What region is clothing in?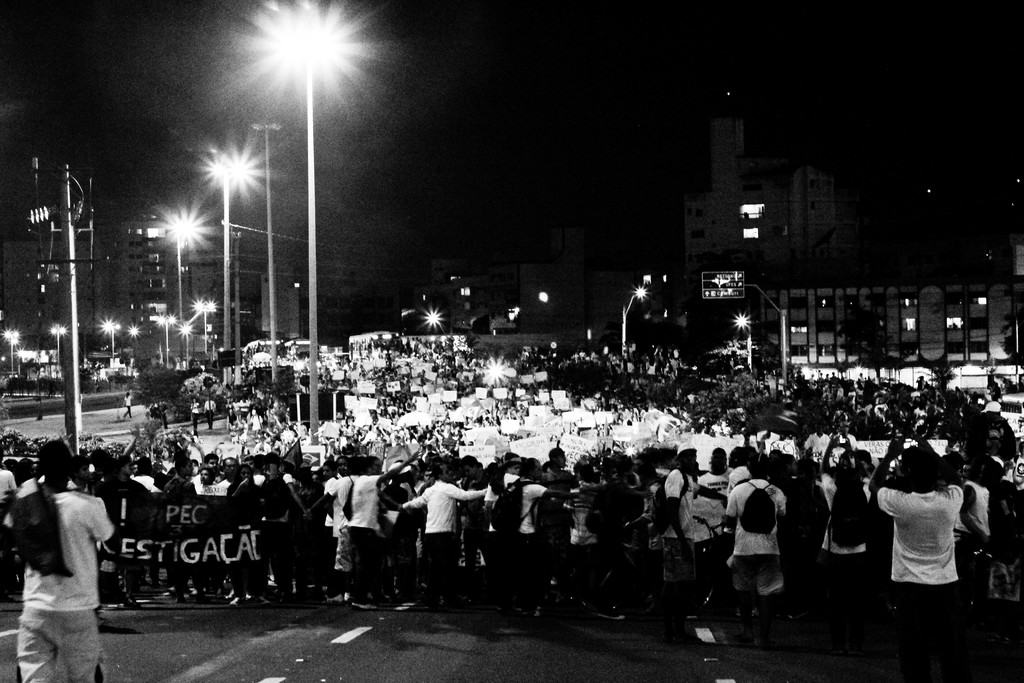
(left=582, top=483, right=630, bottom=580).
